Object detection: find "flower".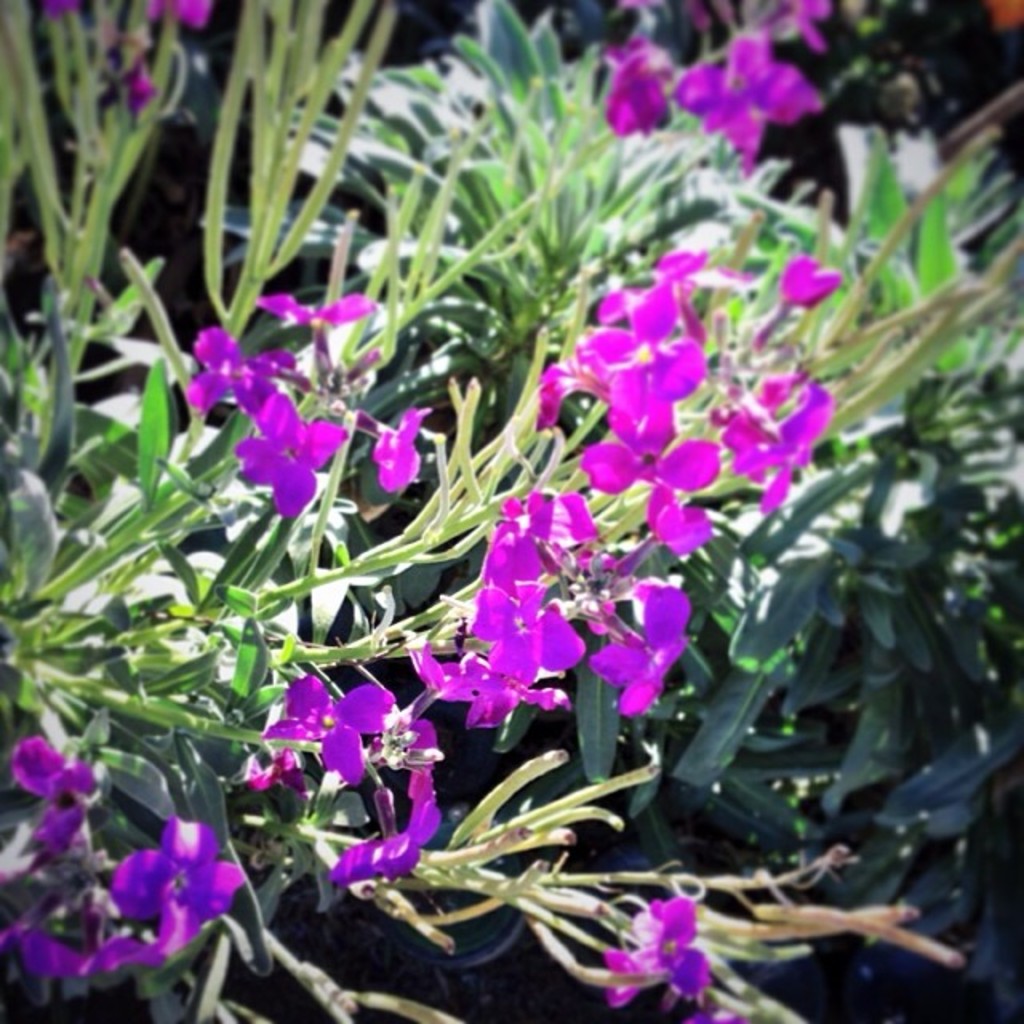
box(638, 490, 704, 546).
